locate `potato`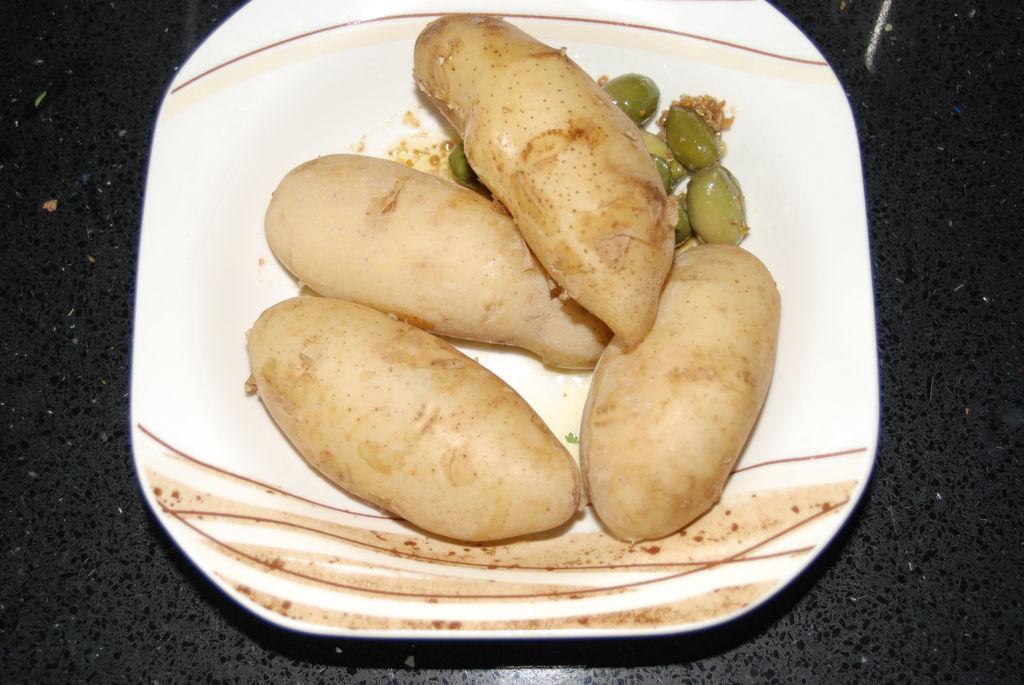
246 295 587 540
